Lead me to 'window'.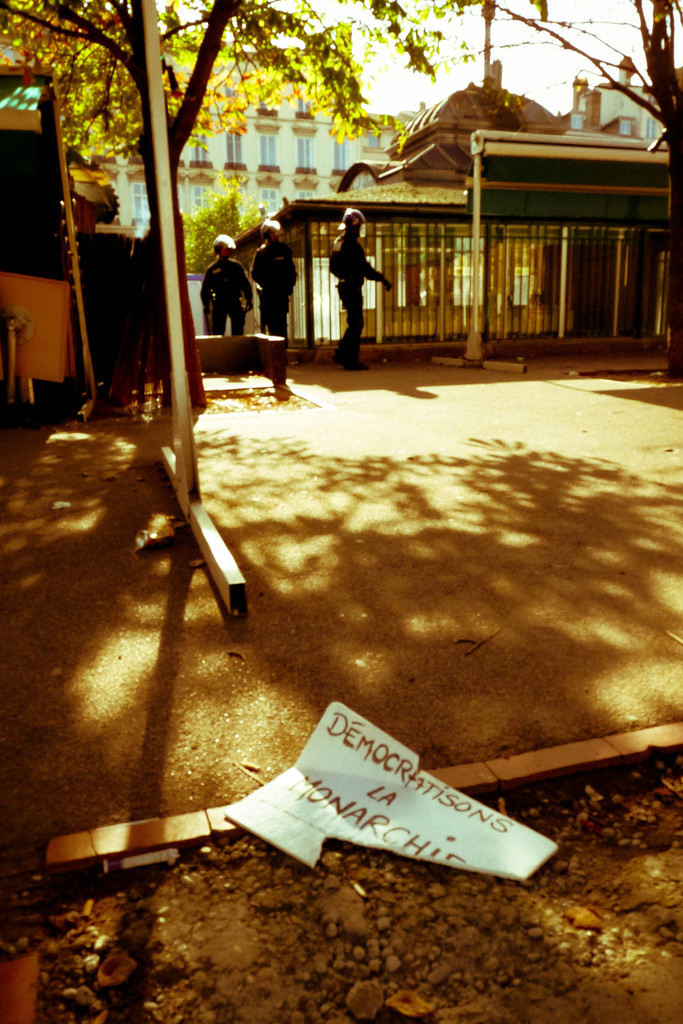
Lead to bbox=[226, 132, 243, 165].
